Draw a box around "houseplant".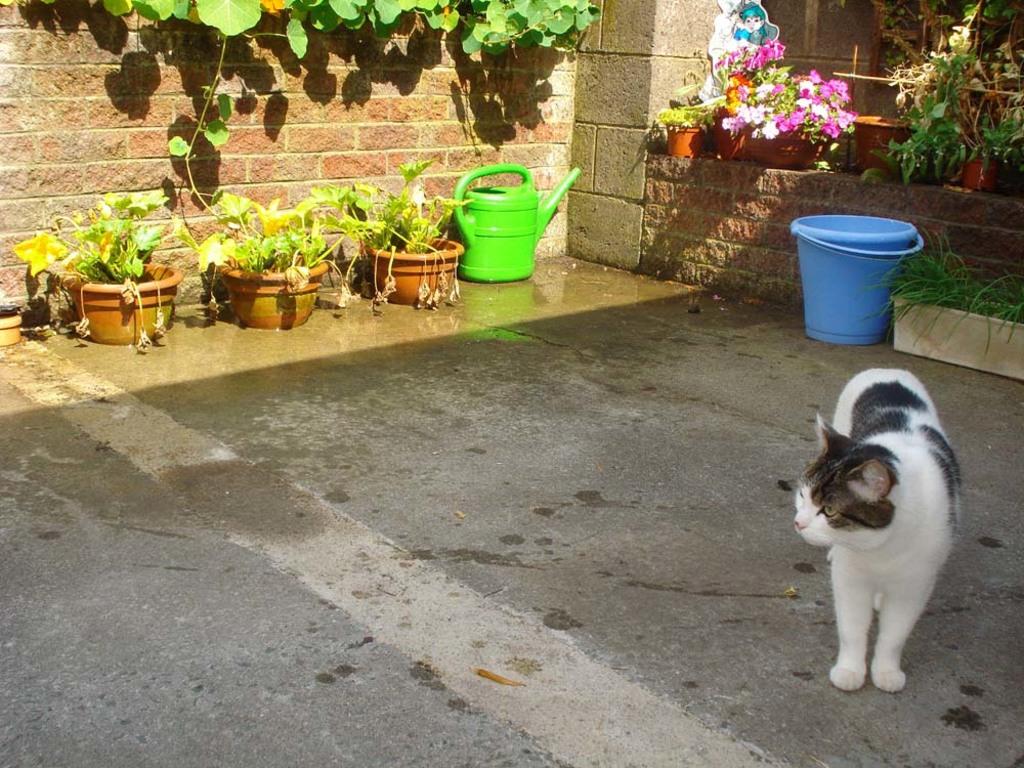
186:189:332:336.
